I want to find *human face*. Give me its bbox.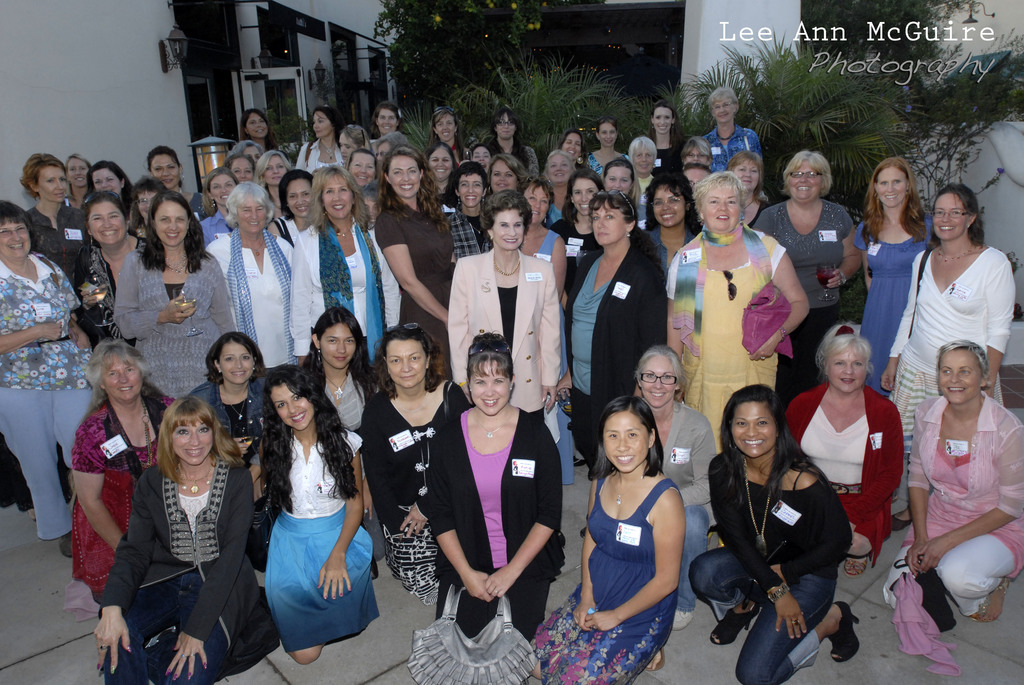
<box>273,383,314,430</box>.
